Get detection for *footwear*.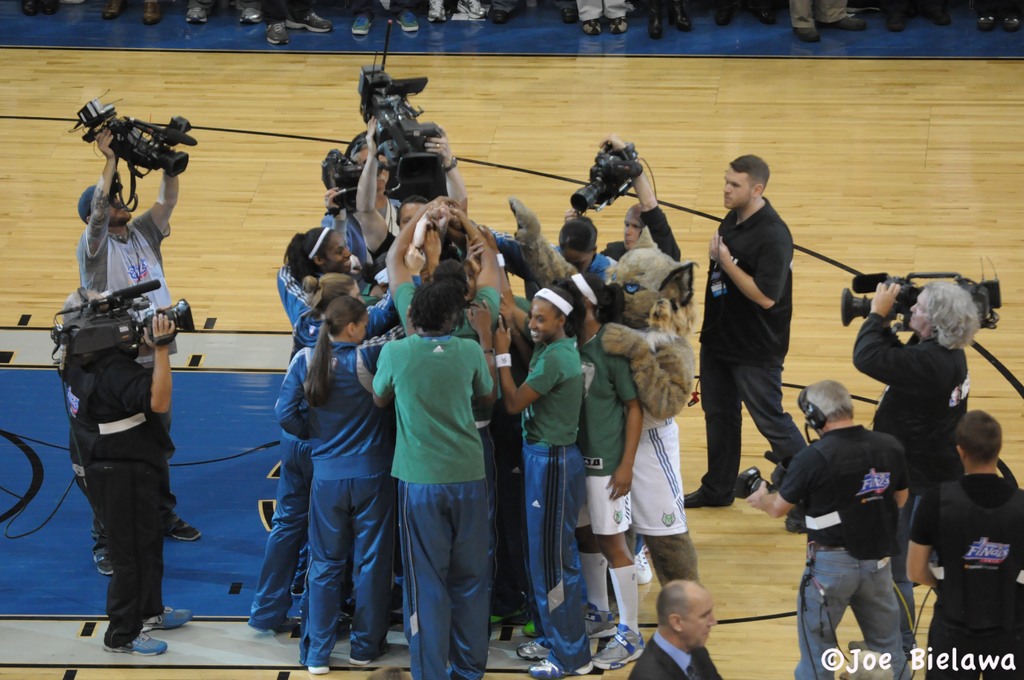
Detection: 101,633,165,658.
